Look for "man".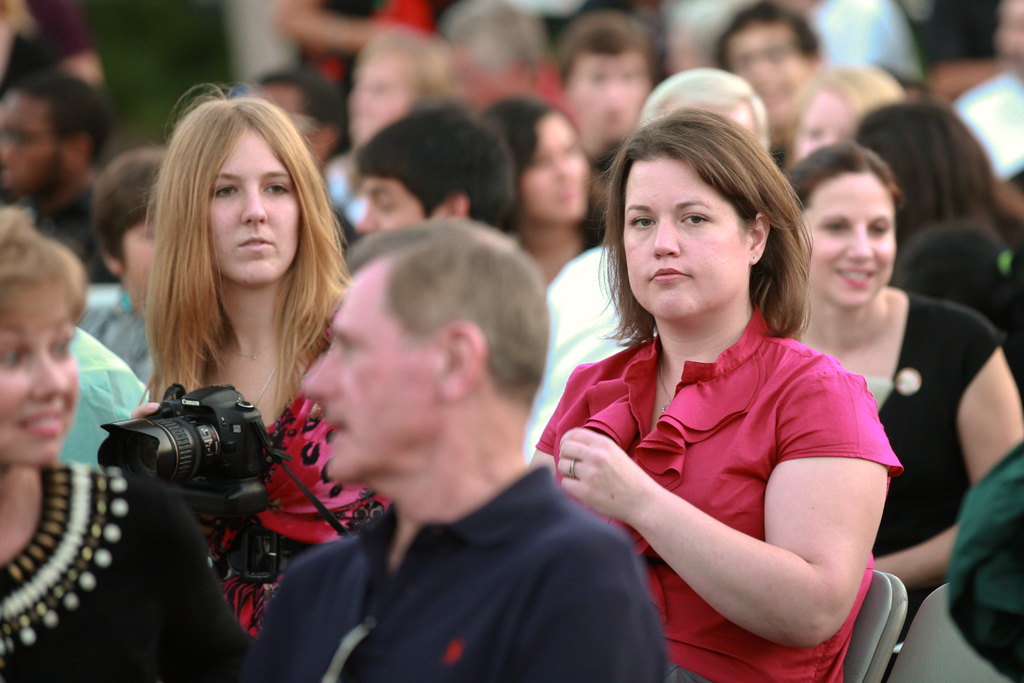
Found: (left=246, top=254, right=658, bottom=671).
